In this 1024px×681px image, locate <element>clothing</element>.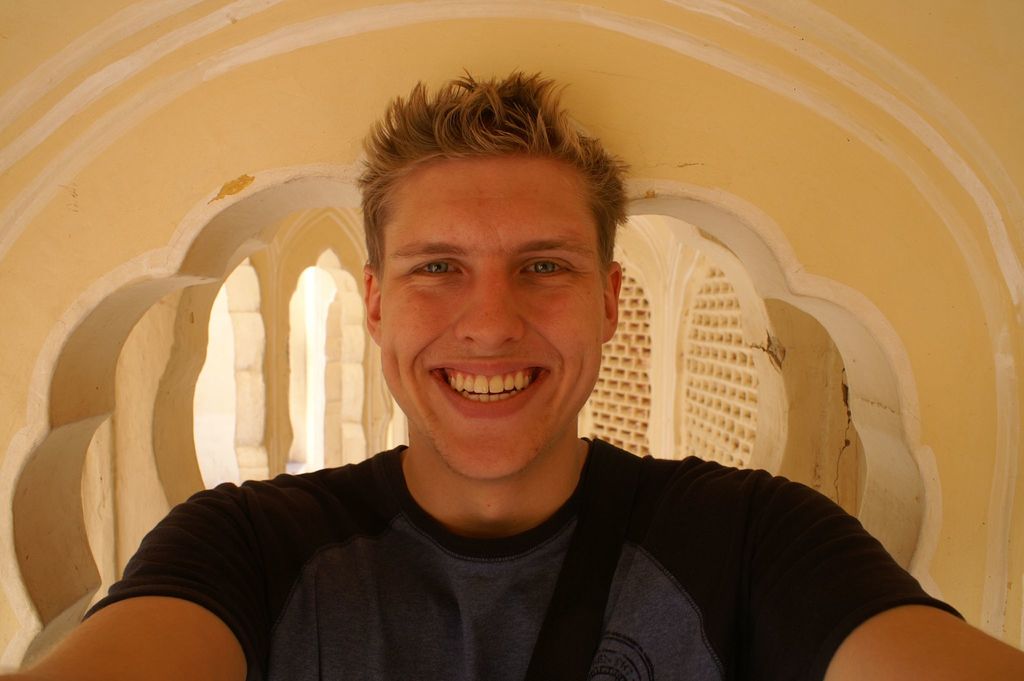
Bounding box: (left=52, top=402, right=979, bottom=674).
